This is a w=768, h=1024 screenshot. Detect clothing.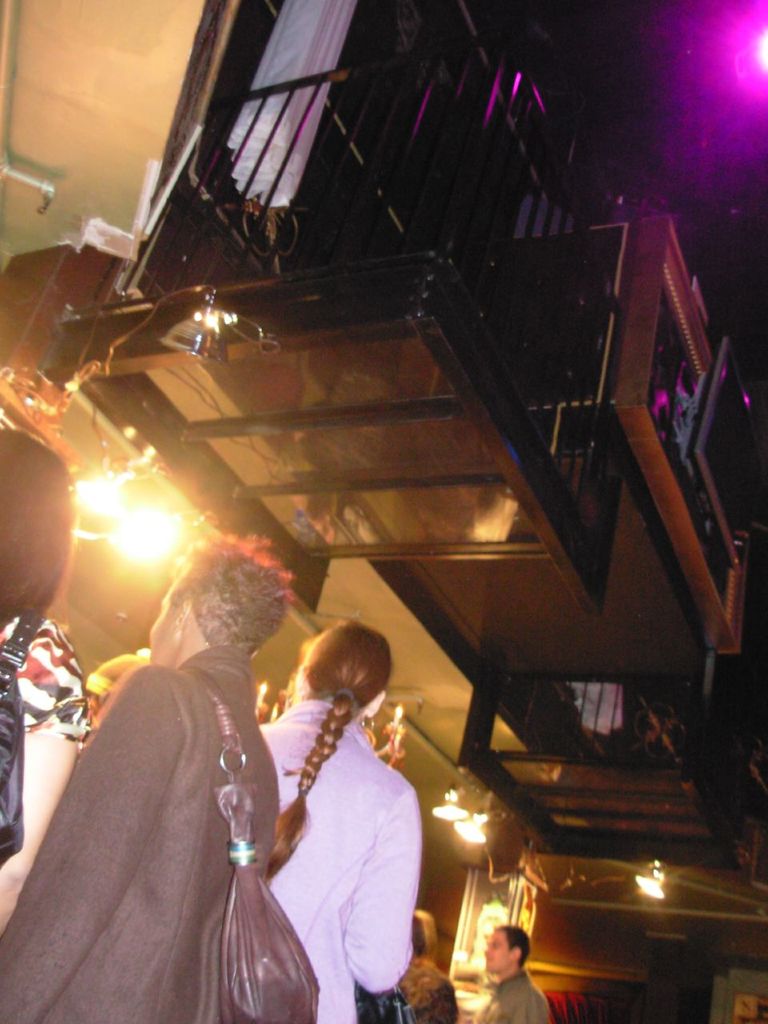
<box>252,688,412,1023</box>.
